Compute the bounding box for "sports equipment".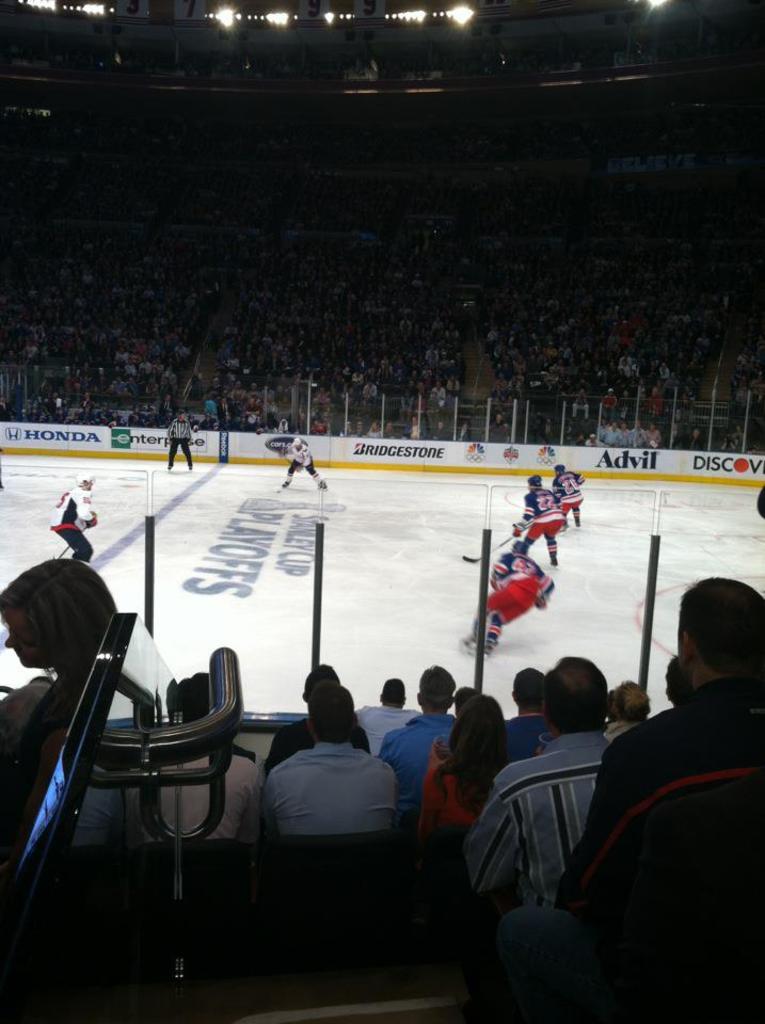
x1=73, y1=470, x2=97, y2=497.
